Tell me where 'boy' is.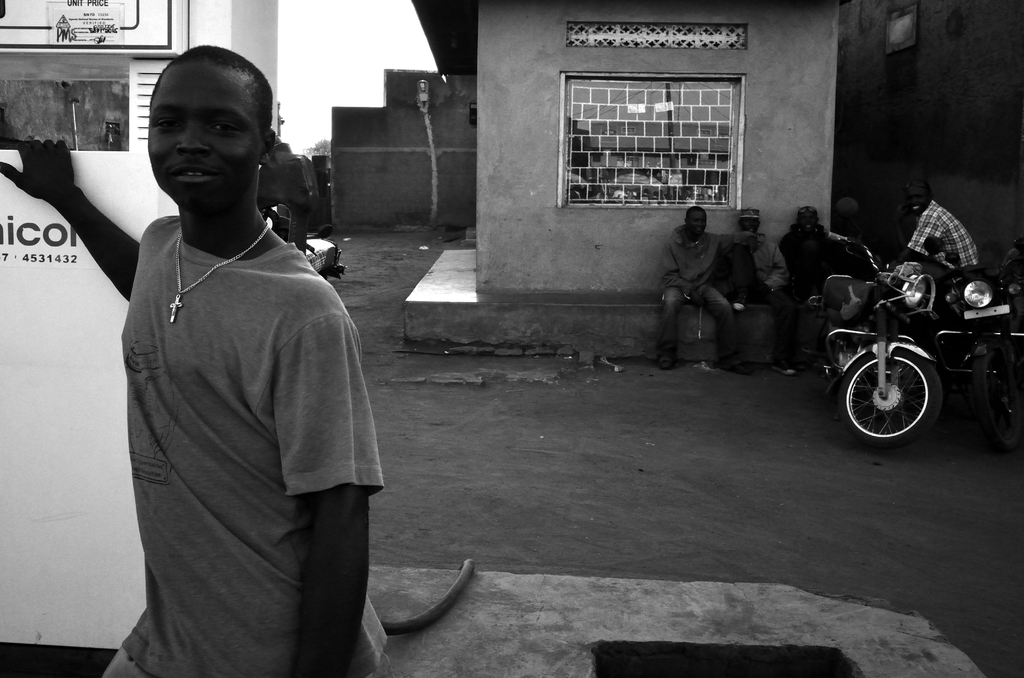
'boy' is at [72, 65, 406, 666].
